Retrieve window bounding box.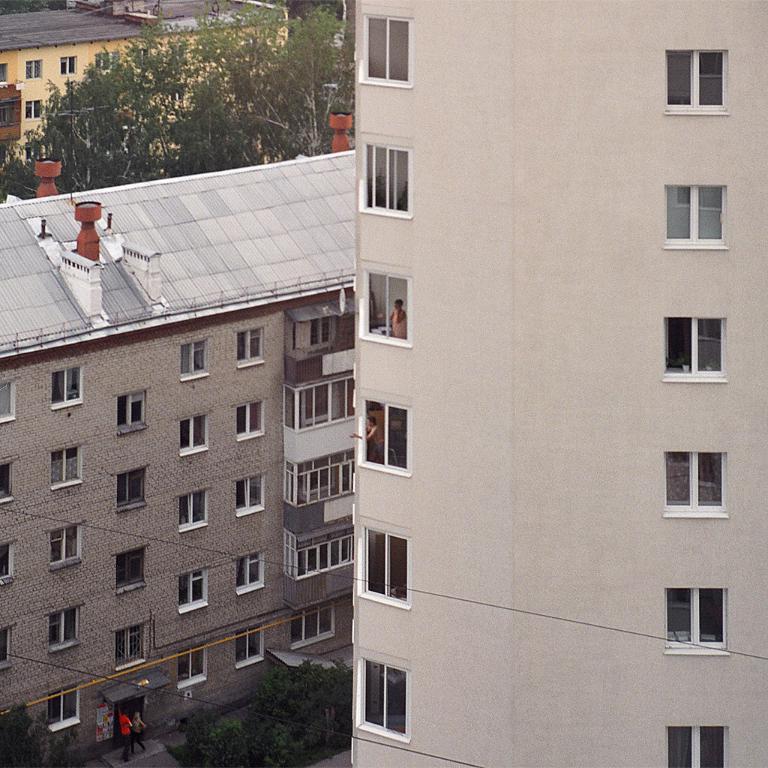
Bounding box: <region>0, 64, 8, 94</region>.
